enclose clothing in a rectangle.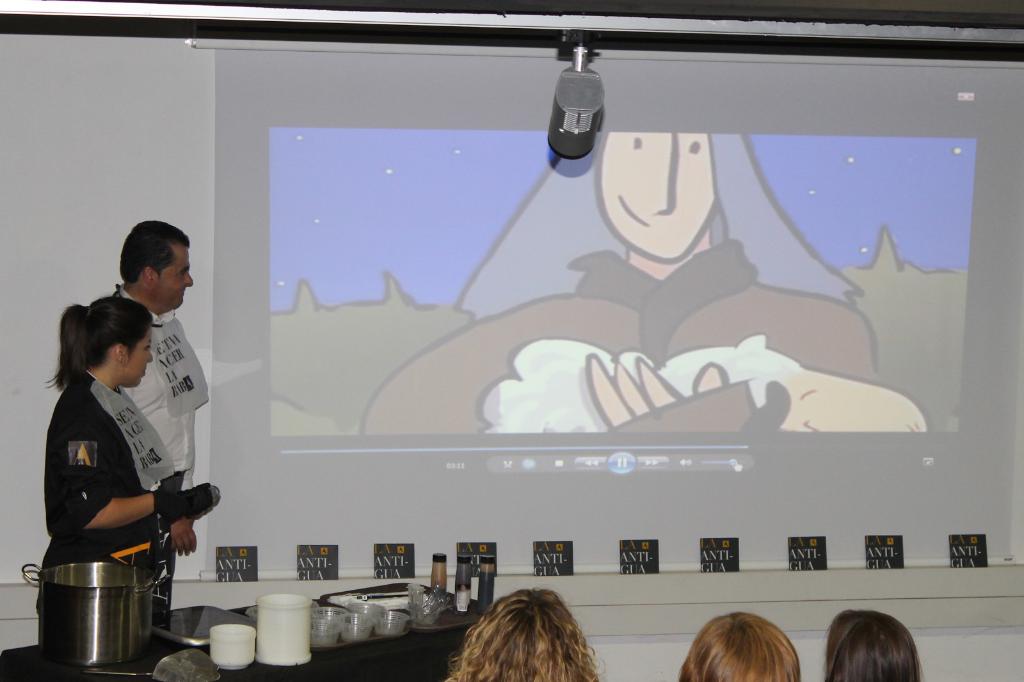
detection(87, 306, 206, 614).
